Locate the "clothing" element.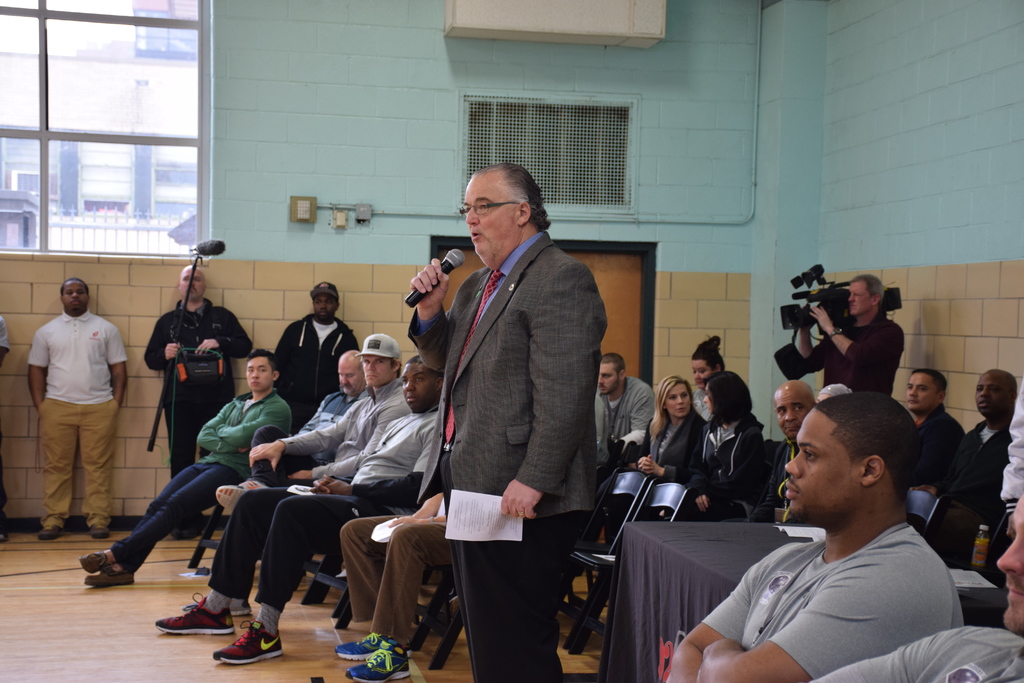
Element bbox: [0,315,12,350].
